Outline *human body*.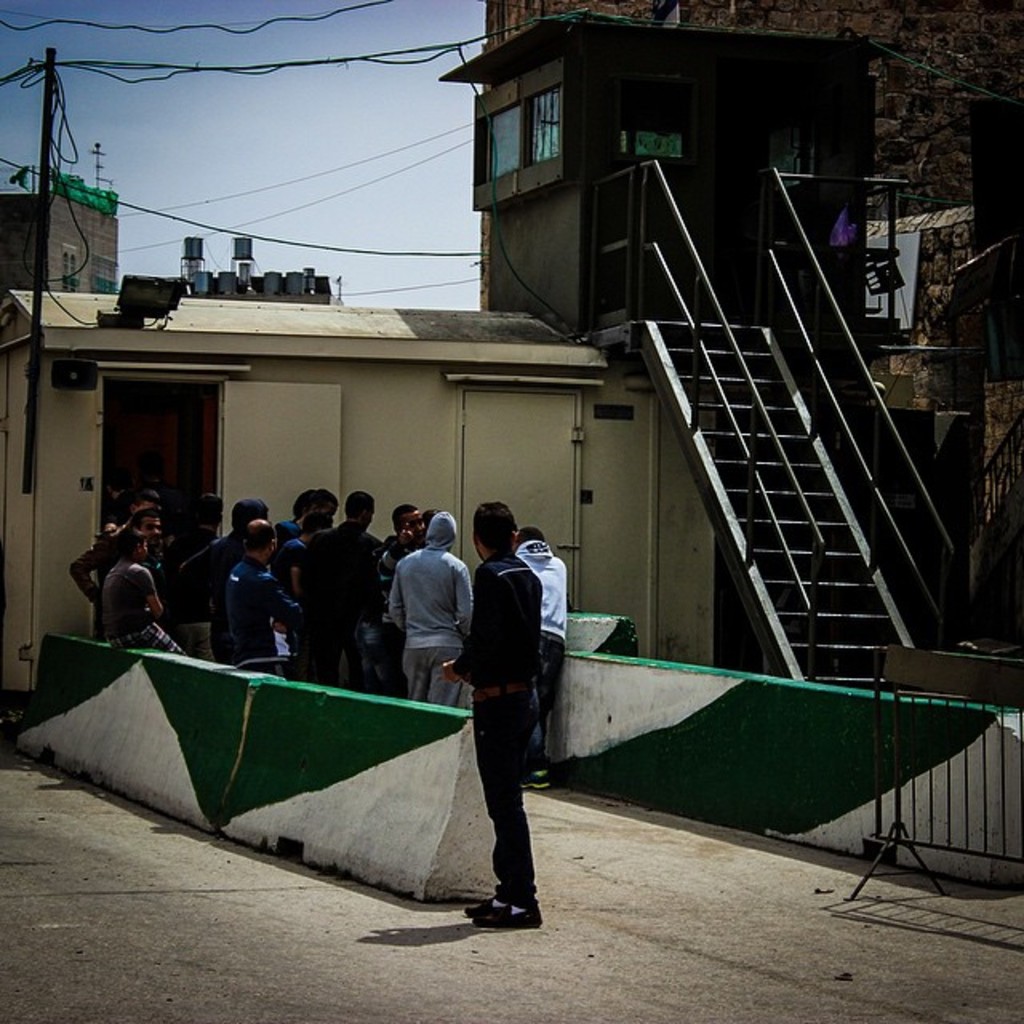
Outline: region(310, 494, 384, 677).
